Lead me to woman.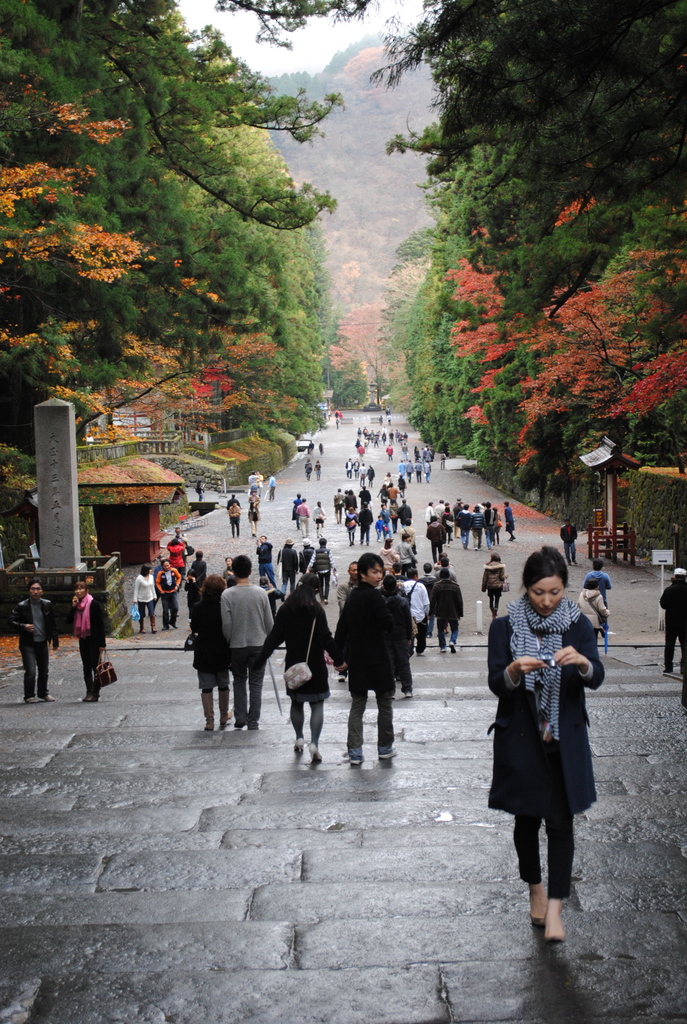
Lead to {"left": 493, "top": 527, "right": 611, "bottom": 943}.
